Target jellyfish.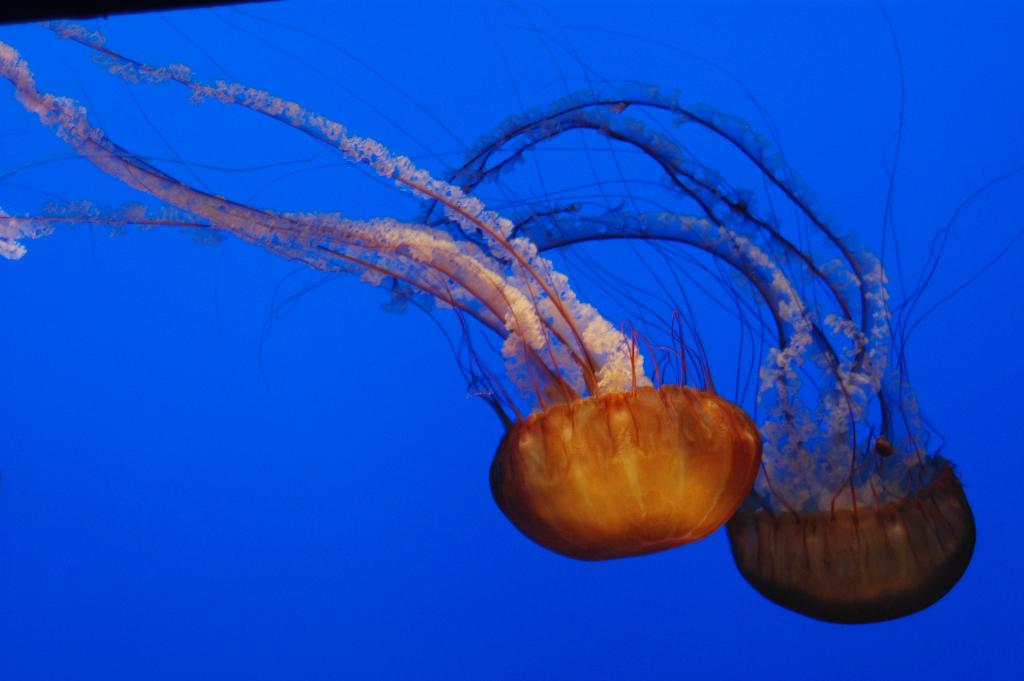
Target region: {"left": 0, "top": 17, "right": 764, "bottom": 562}.
